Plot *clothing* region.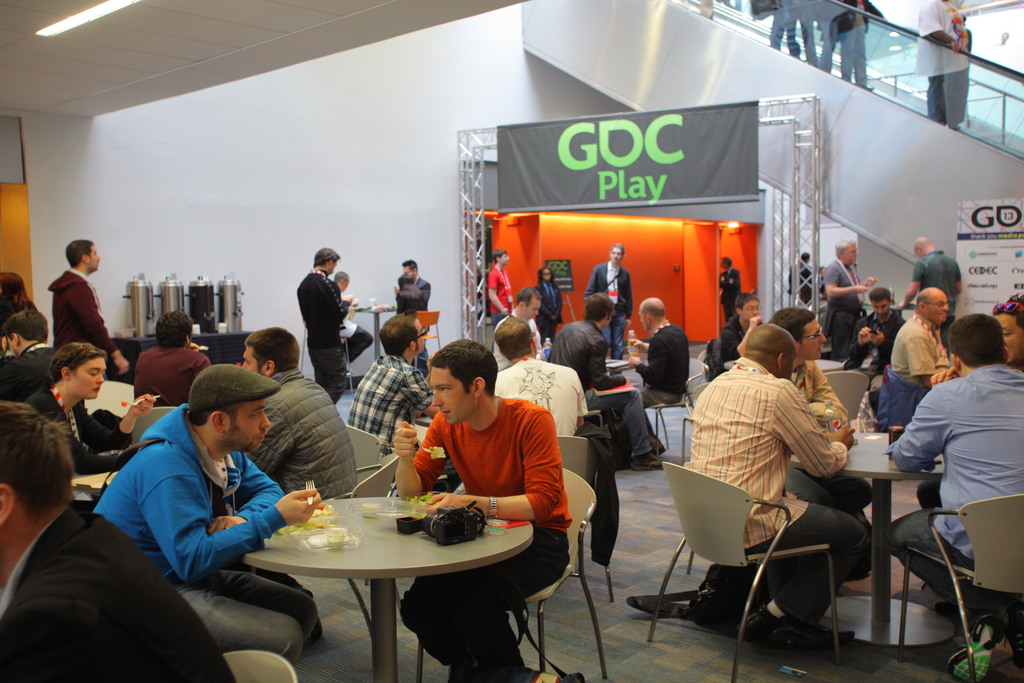
Plotted at 6:340:43:406.
